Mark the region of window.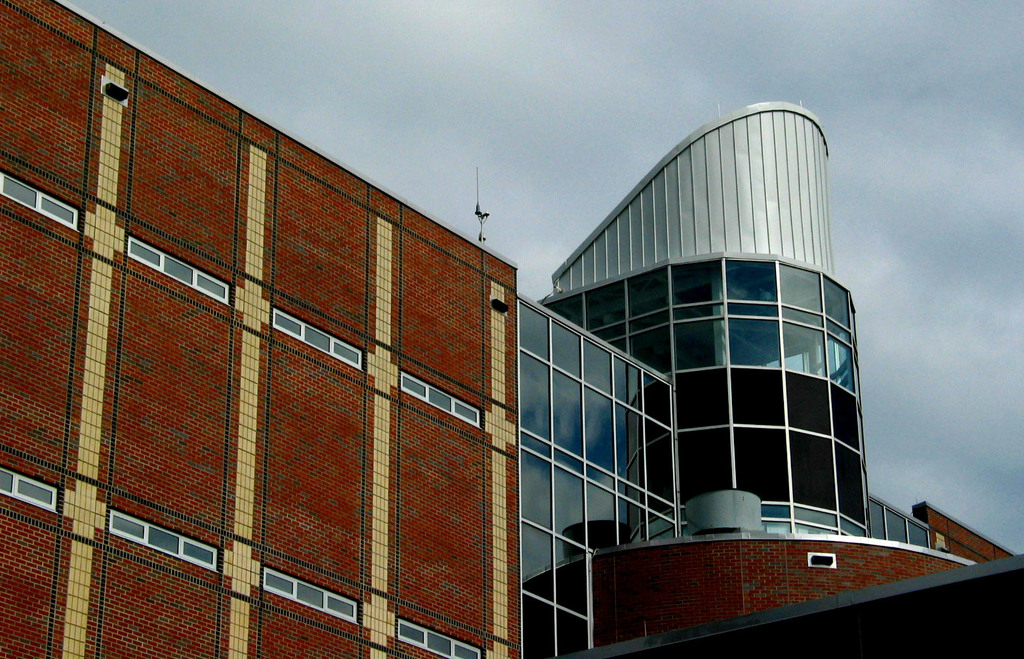
Region: pyautogui.locateOnScreen(269, 303, 361, 375).
